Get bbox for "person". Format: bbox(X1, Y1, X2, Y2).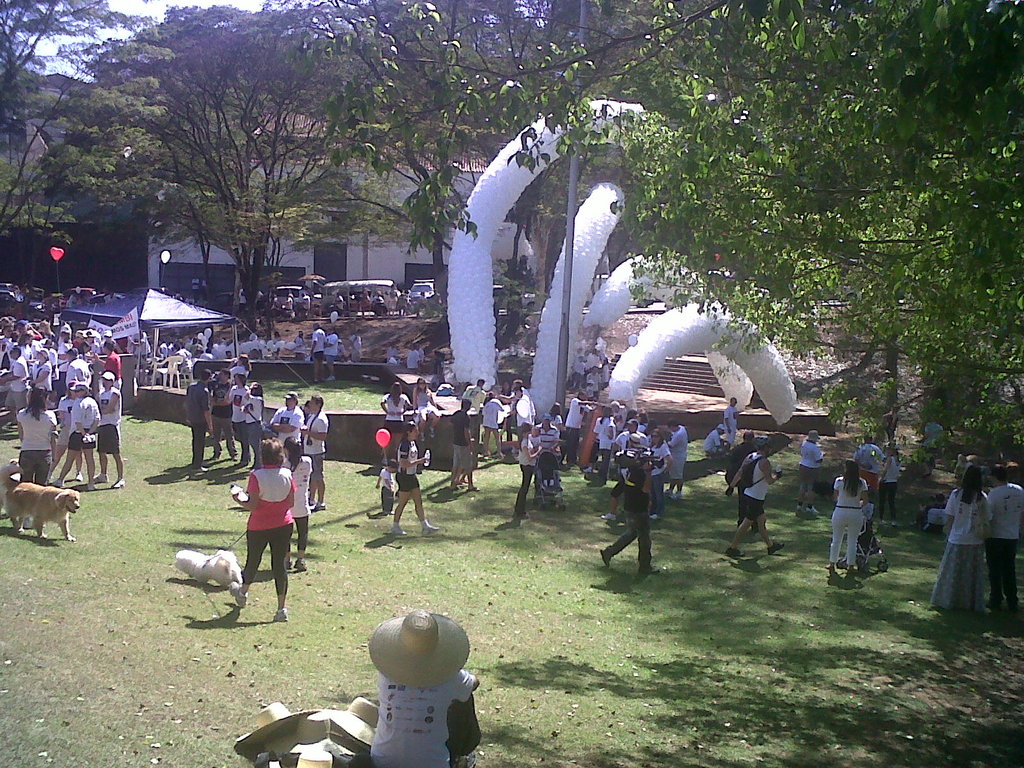
bbox(371, 663, 473, 767).
